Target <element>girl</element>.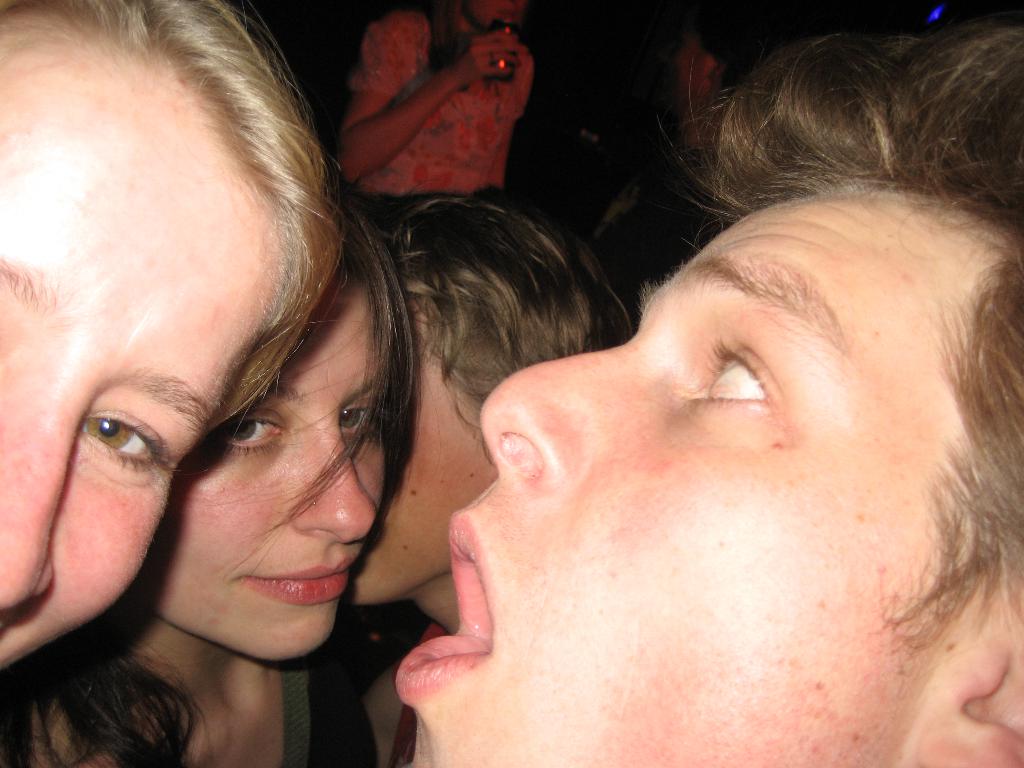
Target region: [0,0,343,659].
